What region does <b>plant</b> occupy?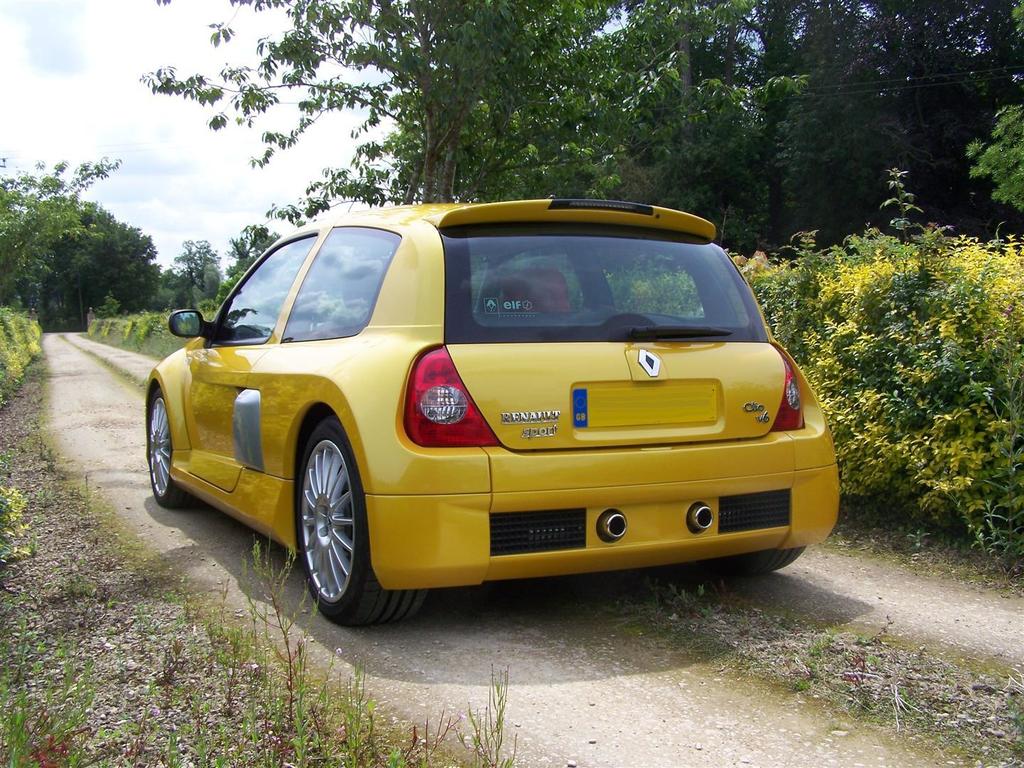
box(86, 305, 221, 363).
